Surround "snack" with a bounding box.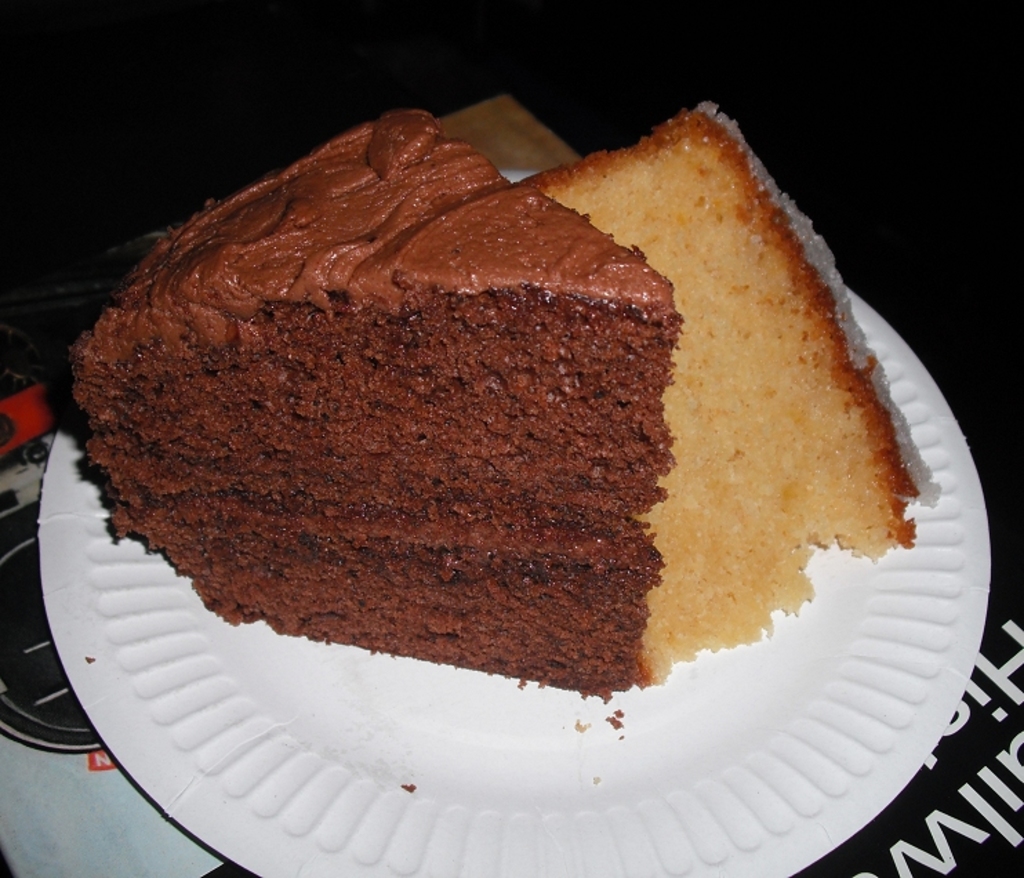
[72,112,689,693].
